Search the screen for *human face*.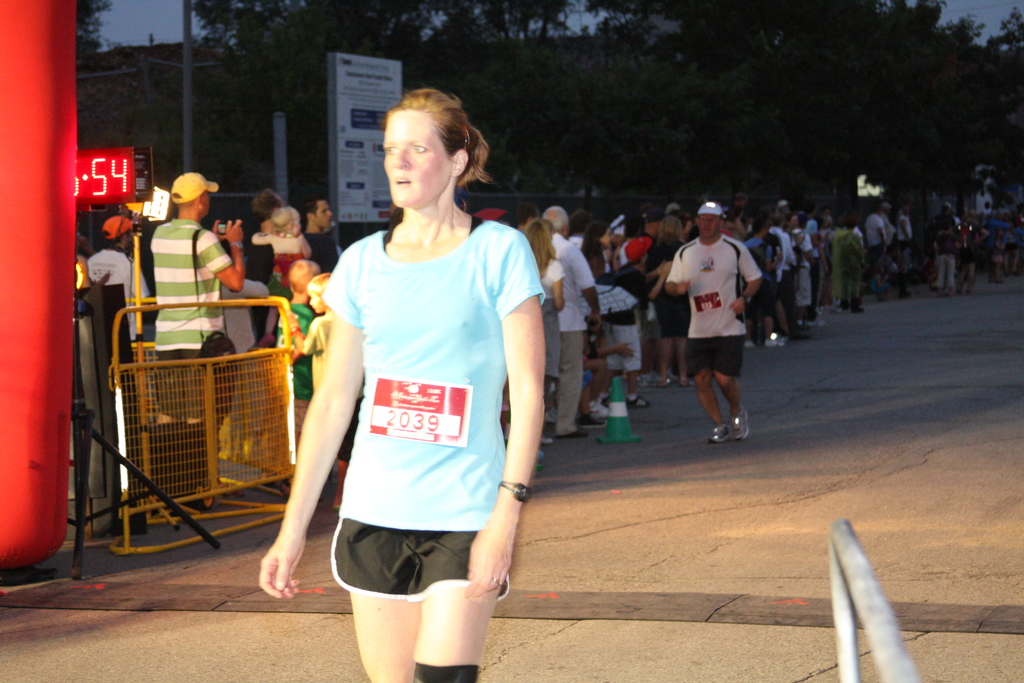
Found at [596,226,610,249].
